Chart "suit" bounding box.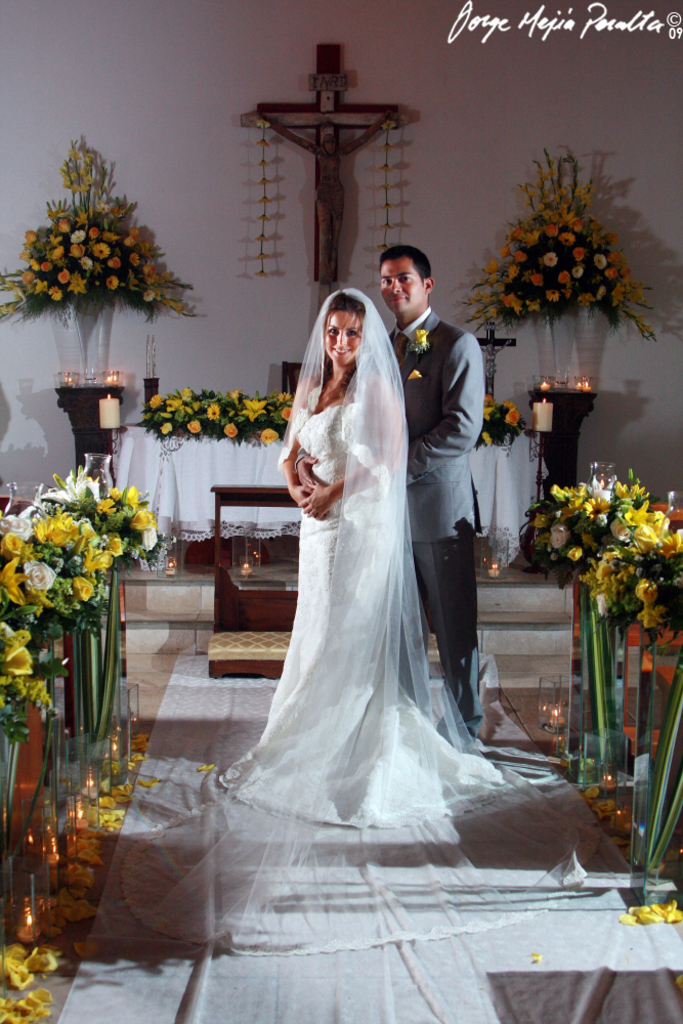
Charted: <region>293, 304, 485, 546</region>.
